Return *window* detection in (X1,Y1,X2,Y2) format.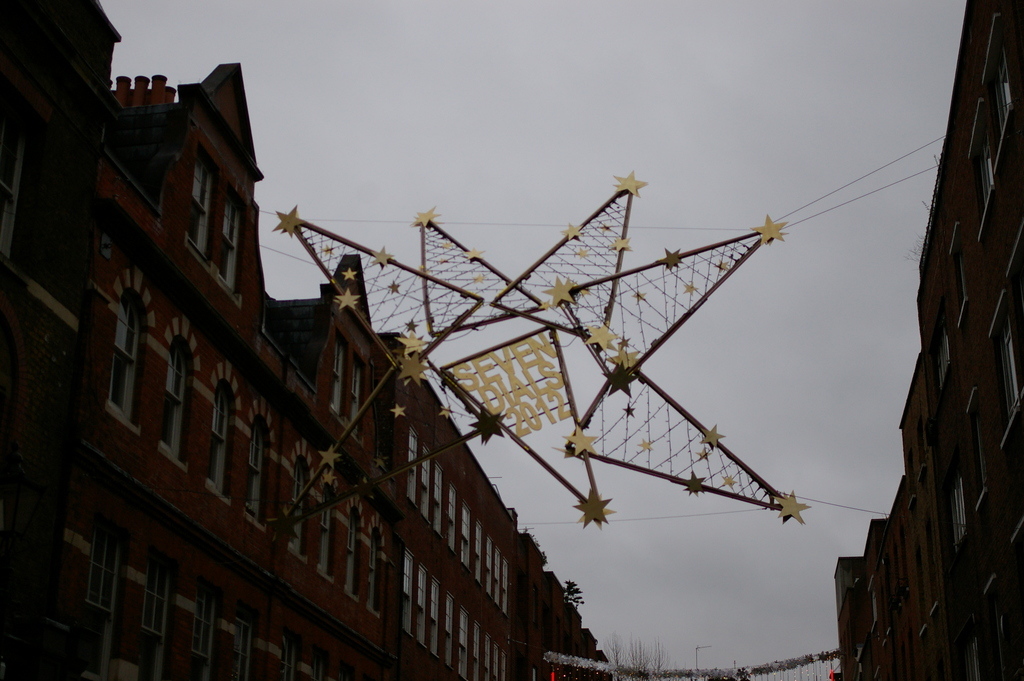
(955,614,980,680).
